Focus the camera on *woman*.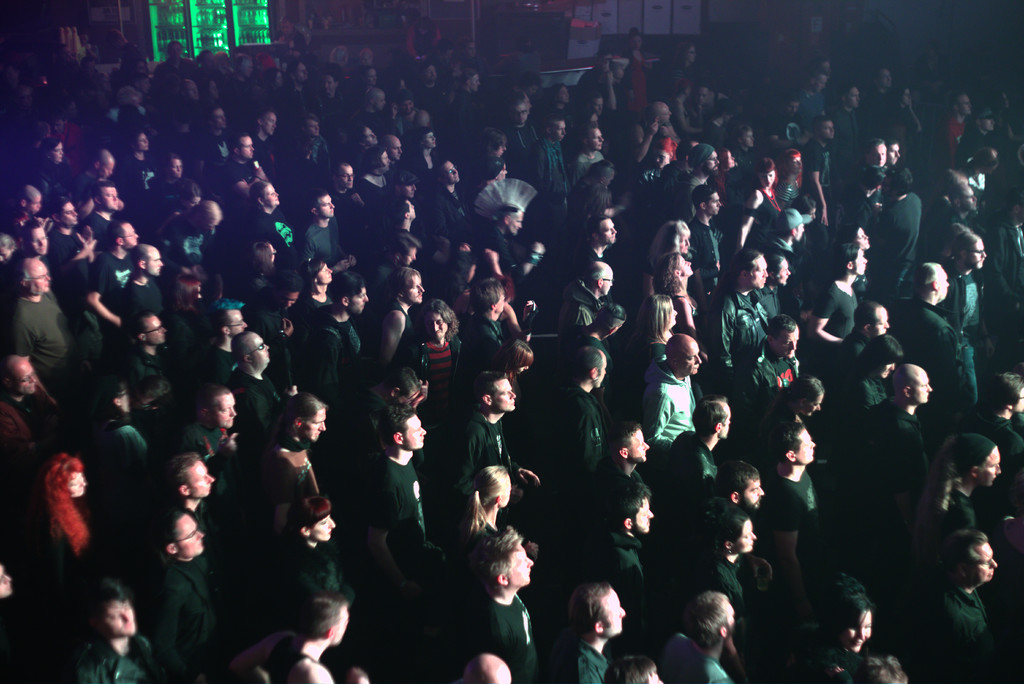
Focus region: bbox=(903, 431, 1008, 566).
